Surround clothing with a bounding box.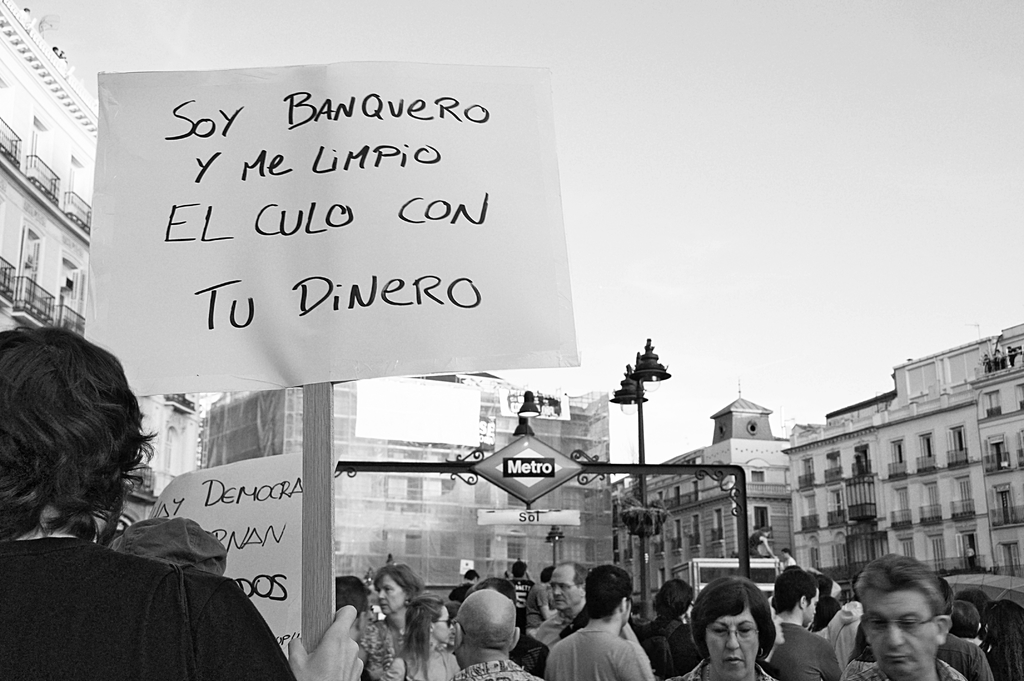
l=0, t=525, r=301, b=680.
